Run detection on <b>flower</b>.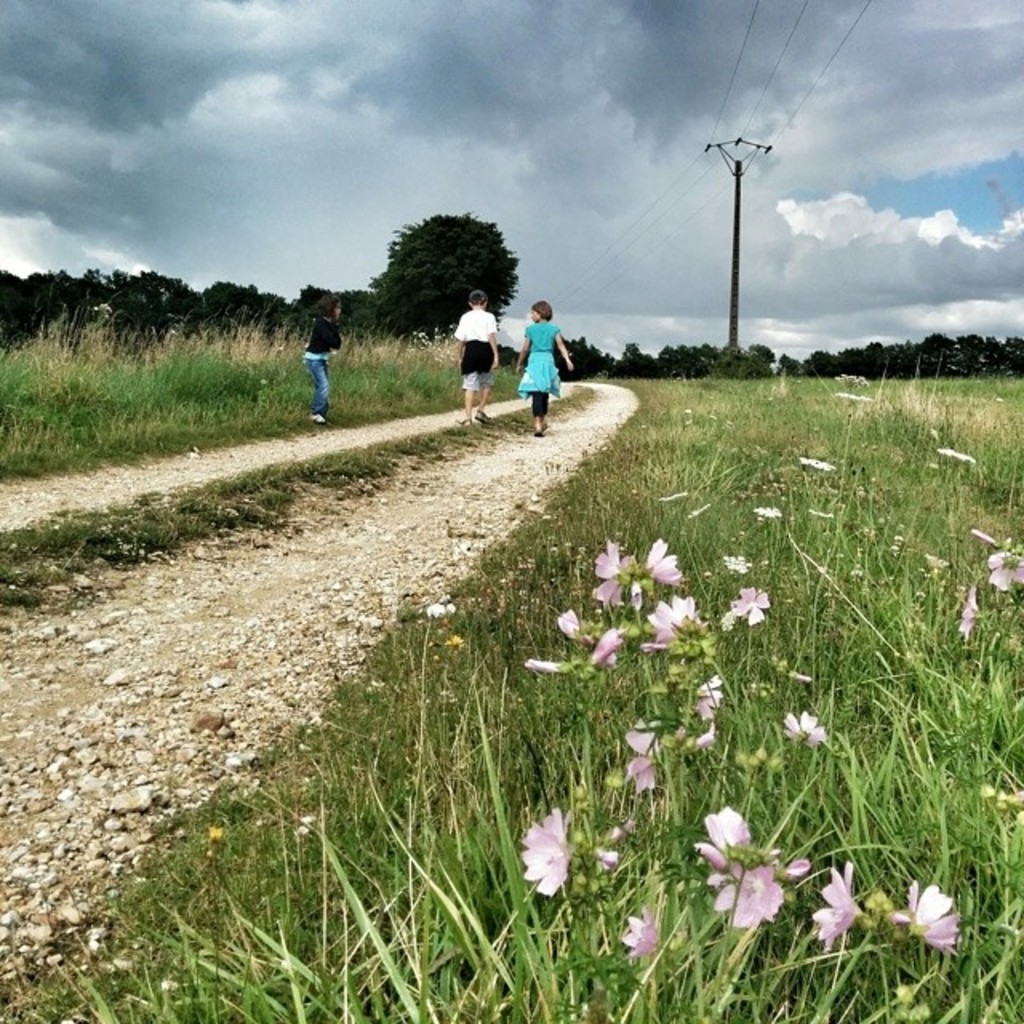
Result: 682:718:723:762.
